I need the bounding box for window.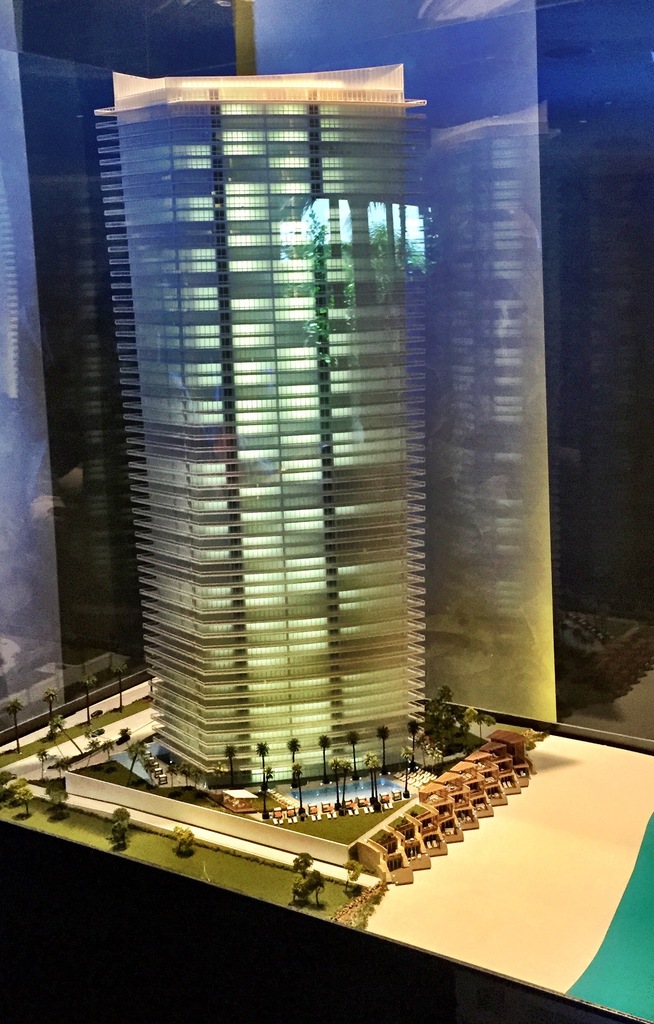
Here it is: <box>74,13,440,680</box>.
